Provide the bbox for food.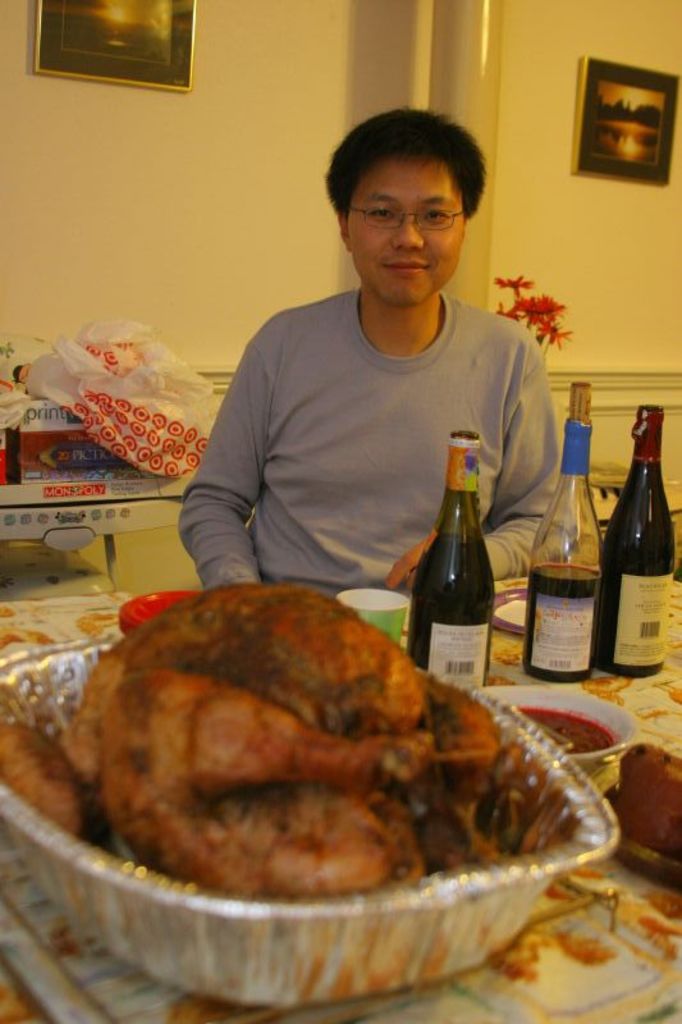
l=0, t=716, r=63, b=831.
